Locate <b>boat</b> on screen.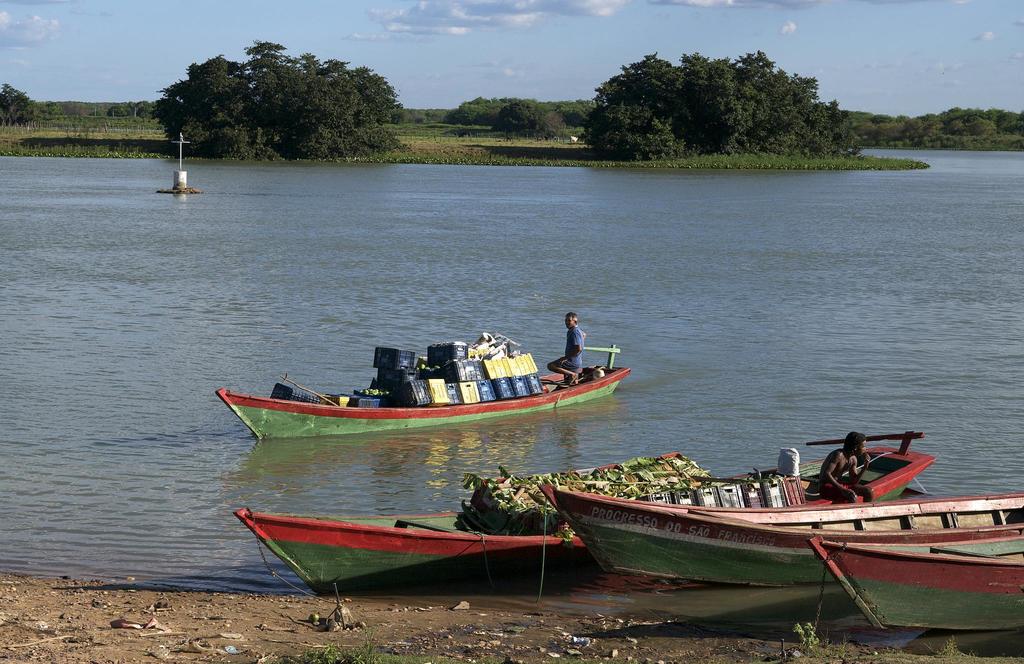
On screen at 819 524 1023 634.
